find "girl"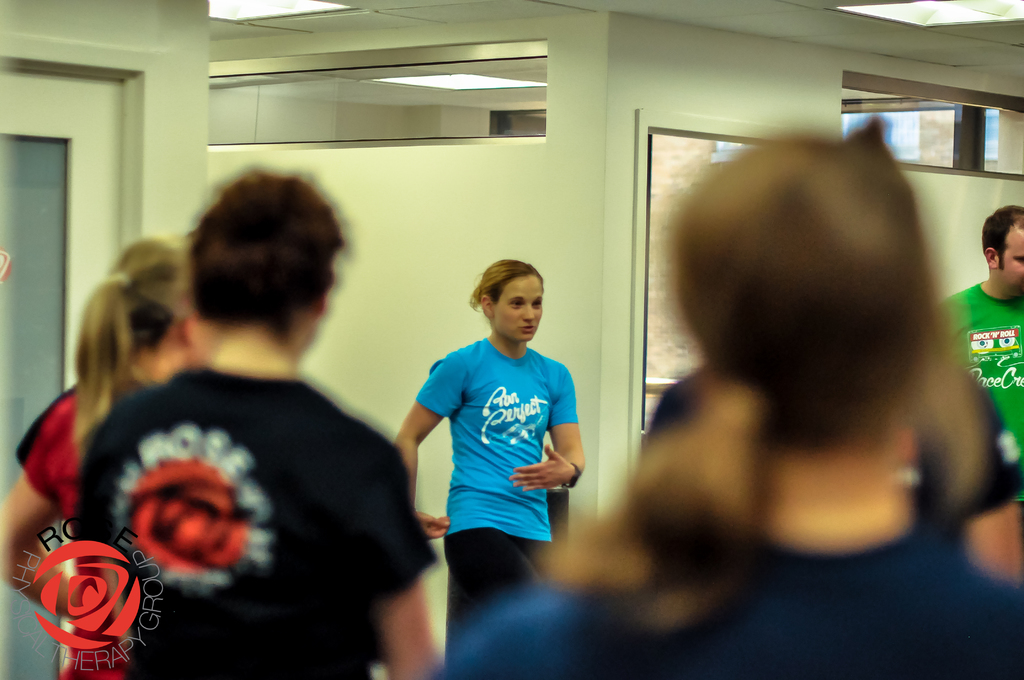
[394,259,586,609]
